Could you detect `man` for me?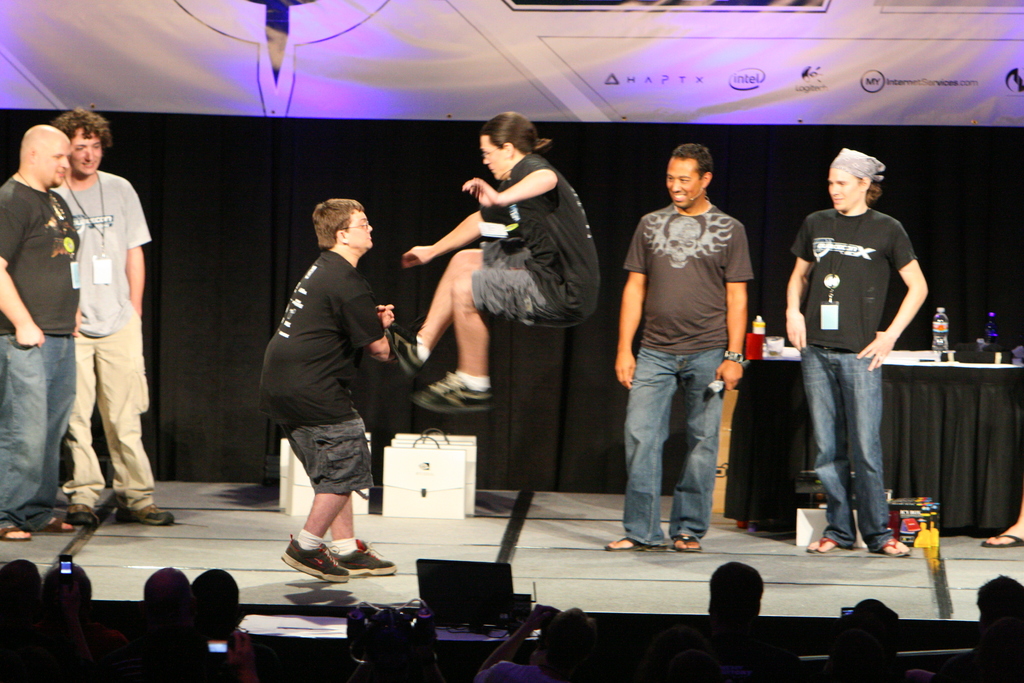
Detection result: {"x1": 51, "y1": 103, "x2": 186, "y2": 529}.
